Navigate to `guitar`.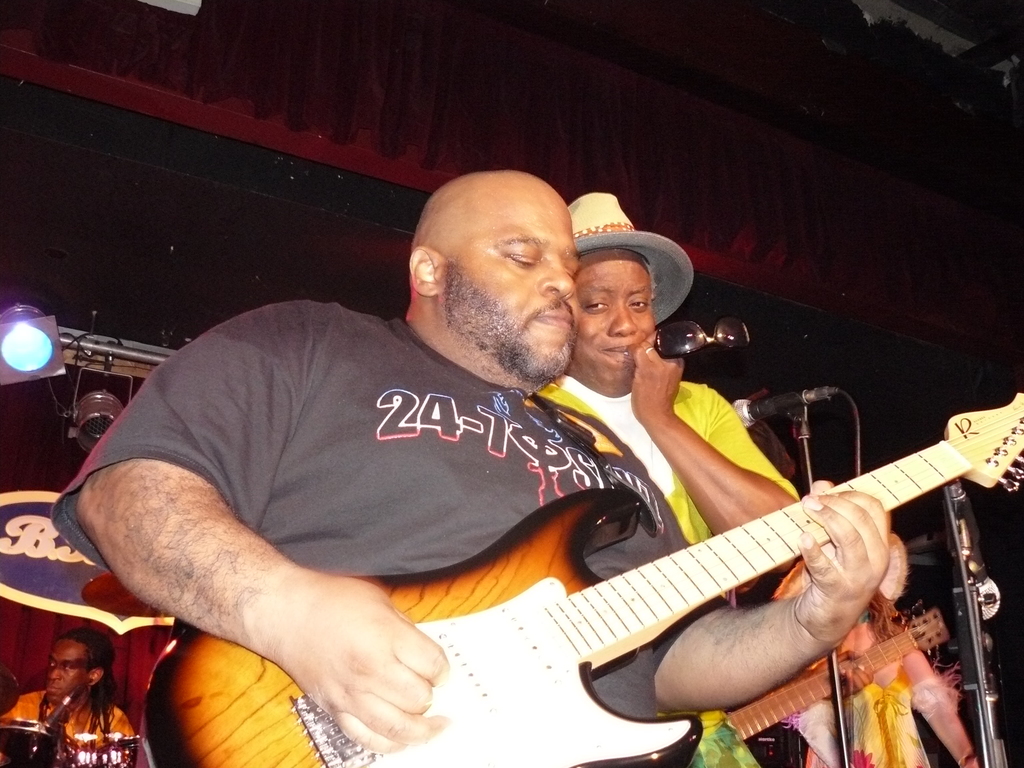
Navigation target: Rect(138, 396, 1023, 767).
